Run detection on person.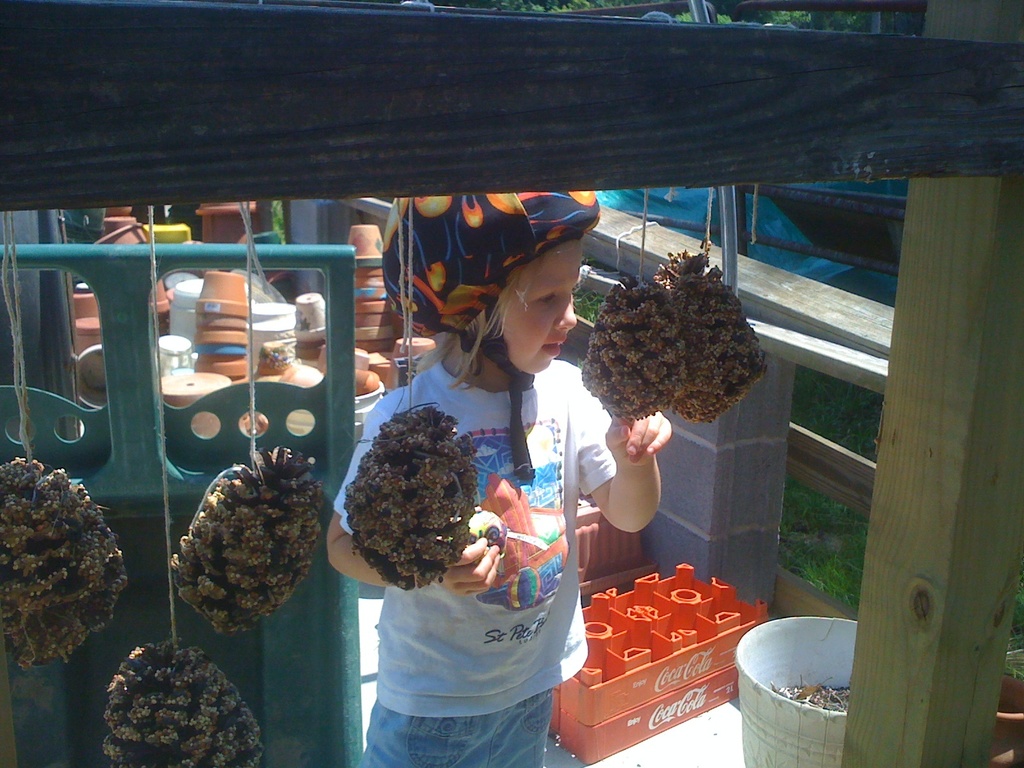
Result: crop(317, 177, 673, 767).
